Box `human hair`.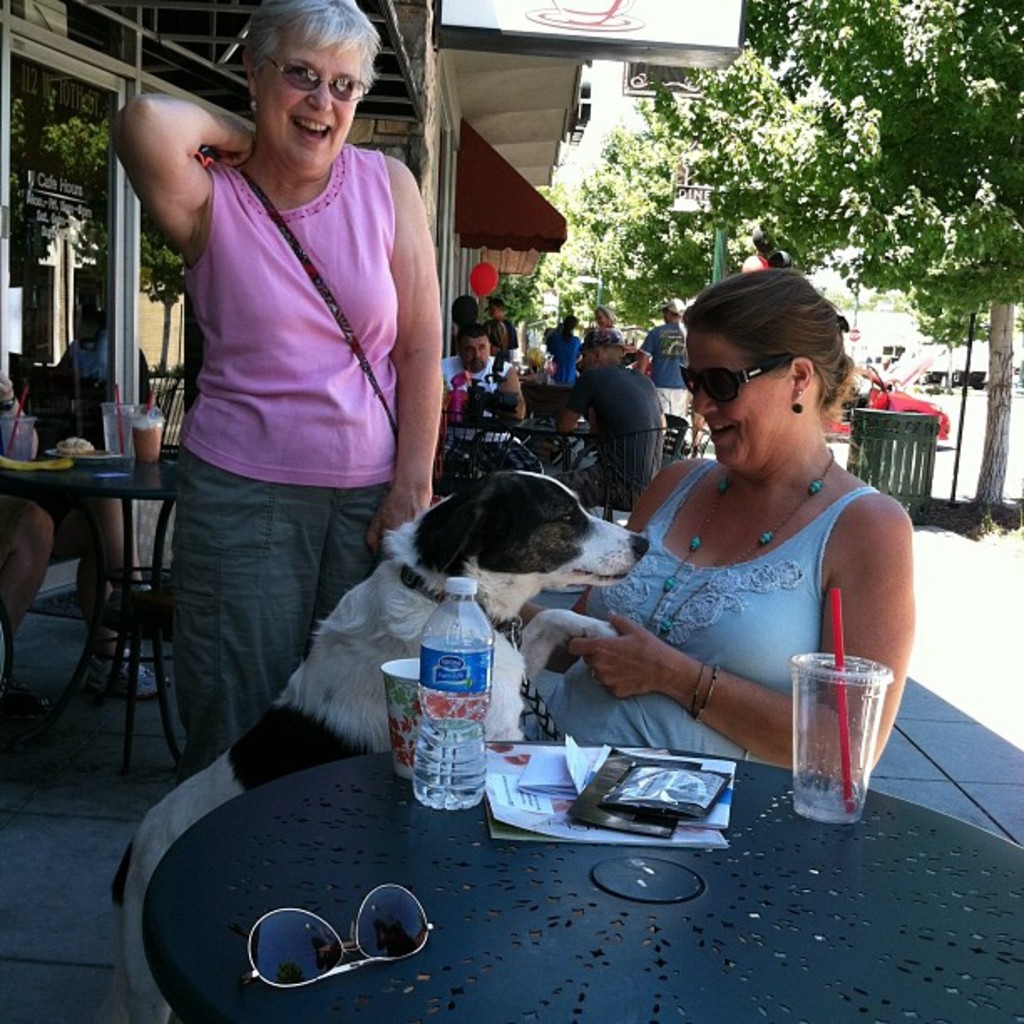
crop(664, 310, 676, 320).
